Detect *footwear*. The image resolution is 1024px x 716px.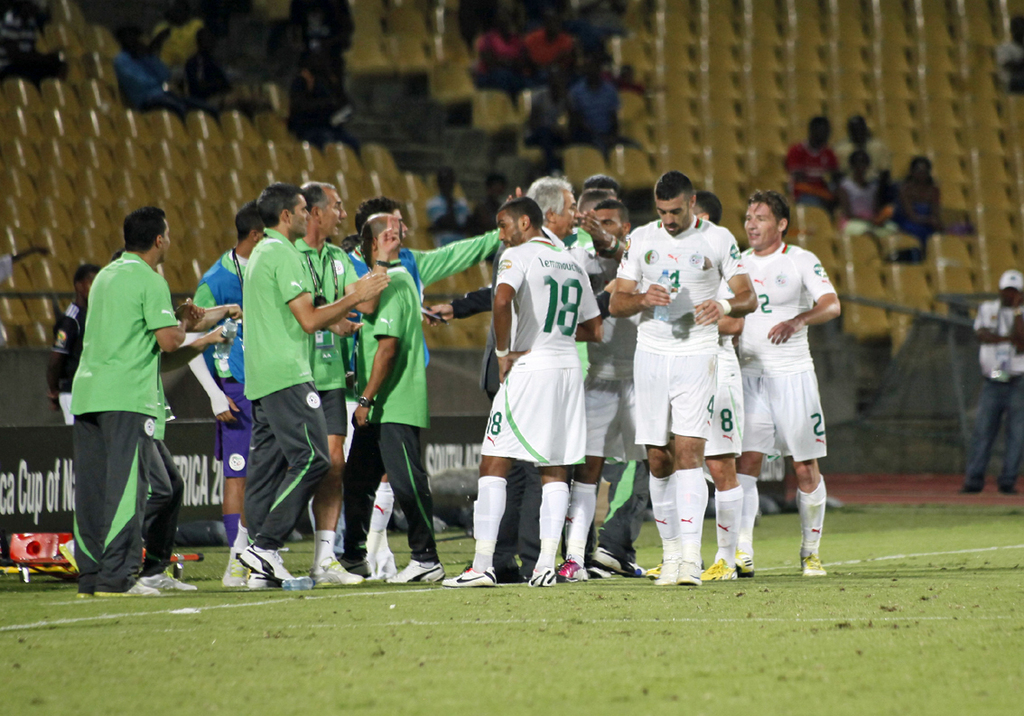
left=996, top=488, right=1021, bottom=494.
